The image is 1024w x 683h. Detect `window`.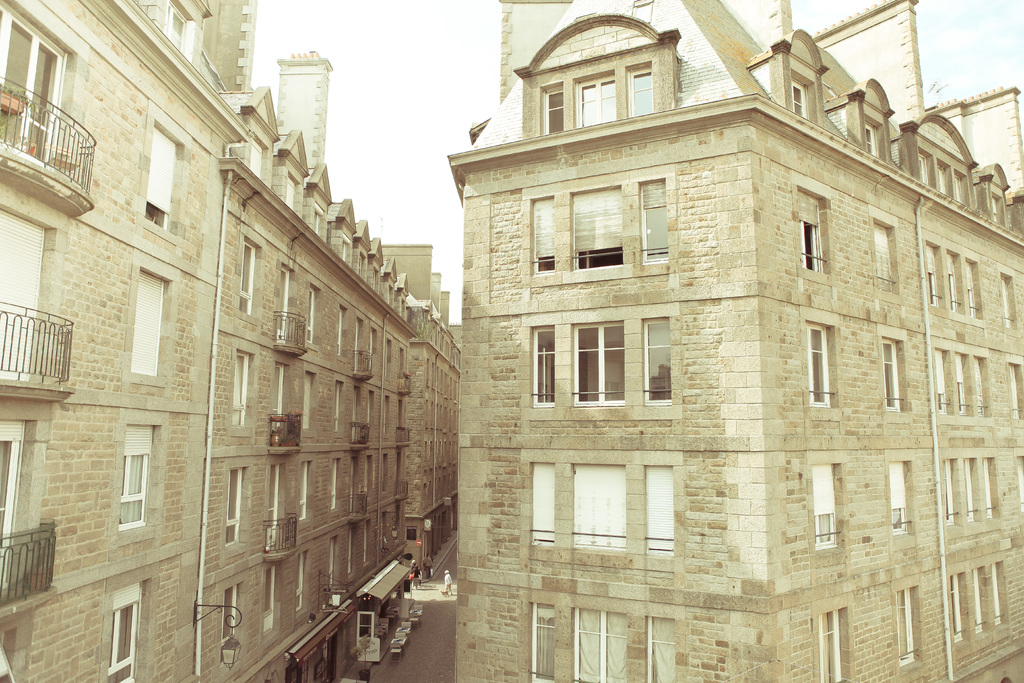
Detection: detection(99, 582, 145, 682).
